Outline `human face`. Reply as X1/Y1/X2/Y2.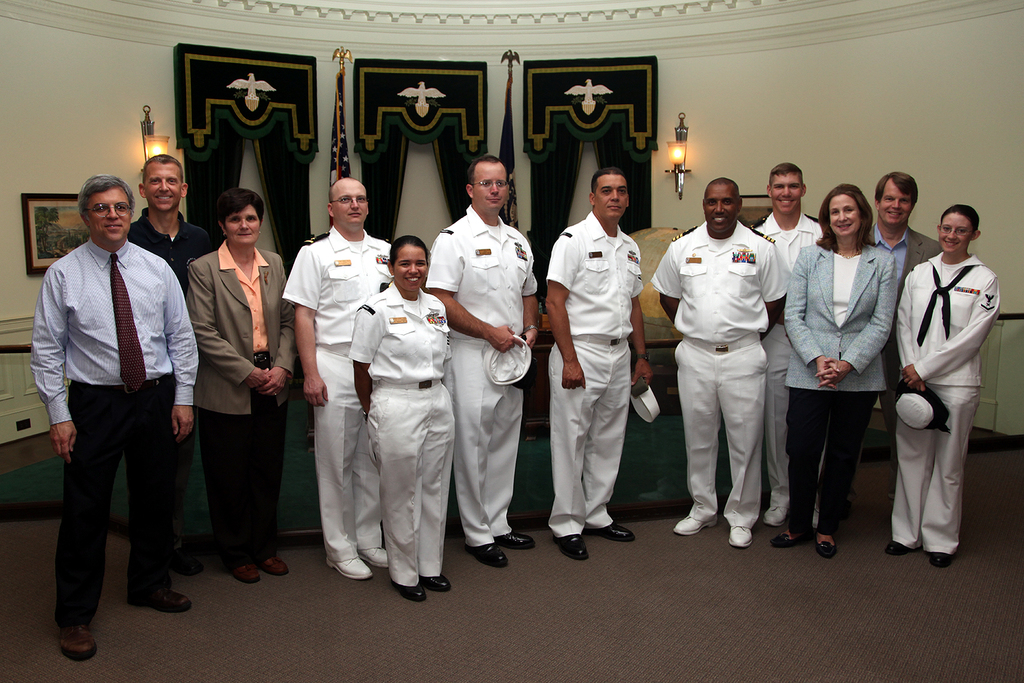
220/206/261/243.
